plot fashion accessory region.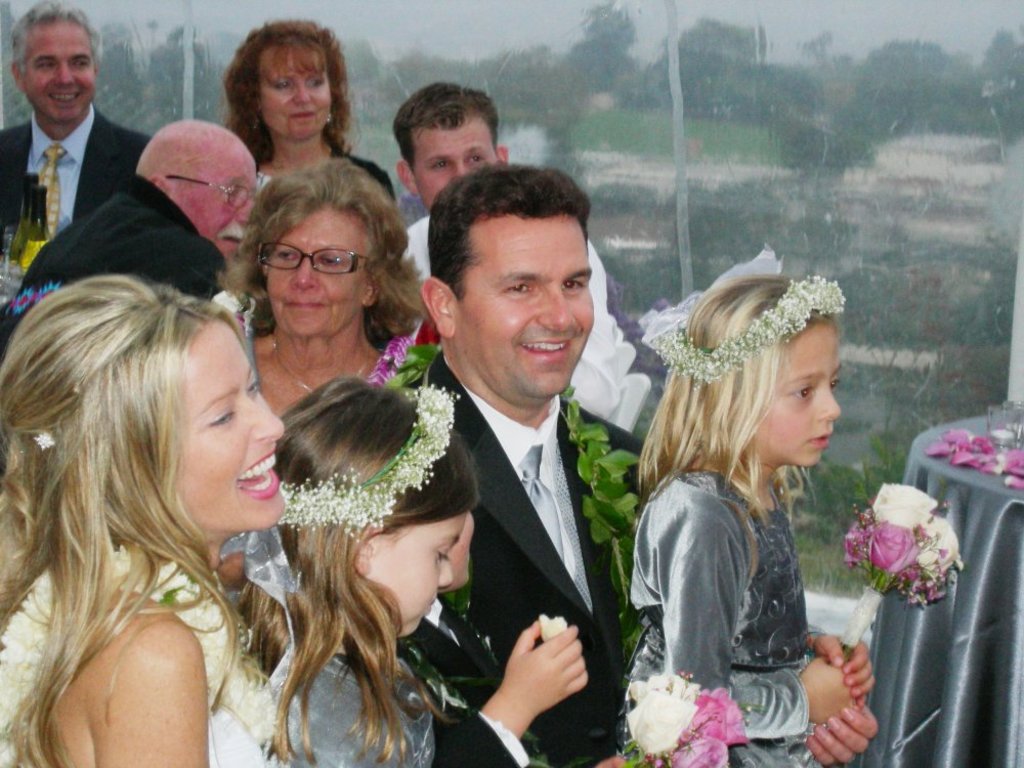
Plotted at [x1=0, y1=541, x2=296, y2=767].
